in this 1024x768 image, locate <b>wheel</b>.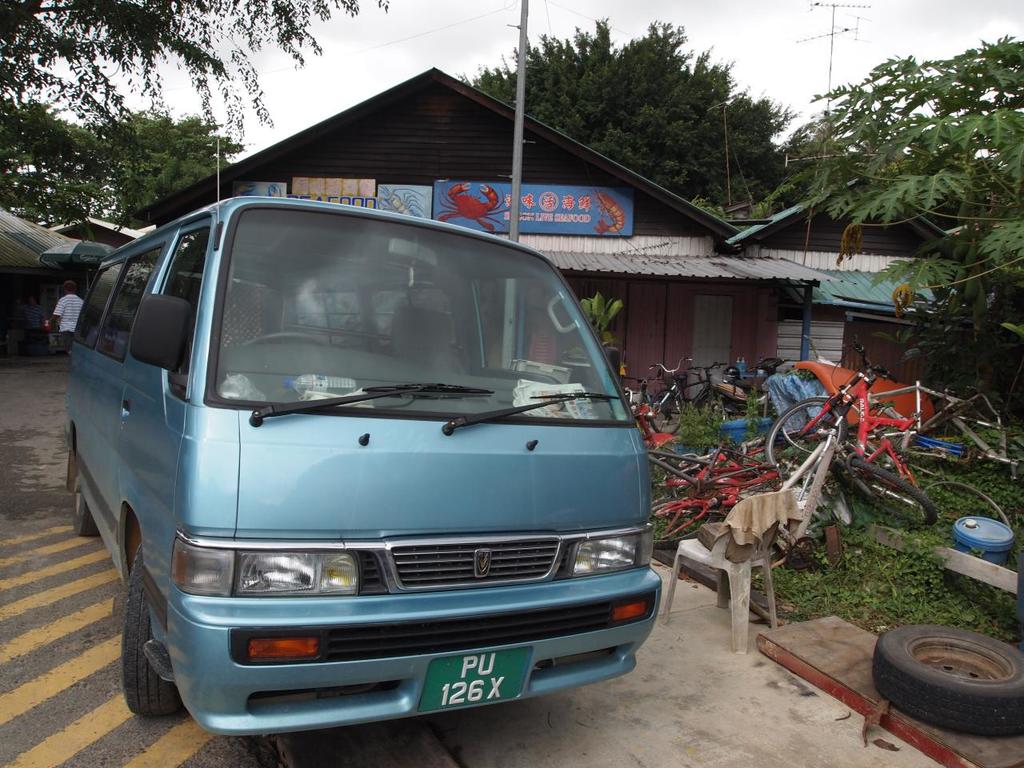
Bounding box: (831,457,941,527).
